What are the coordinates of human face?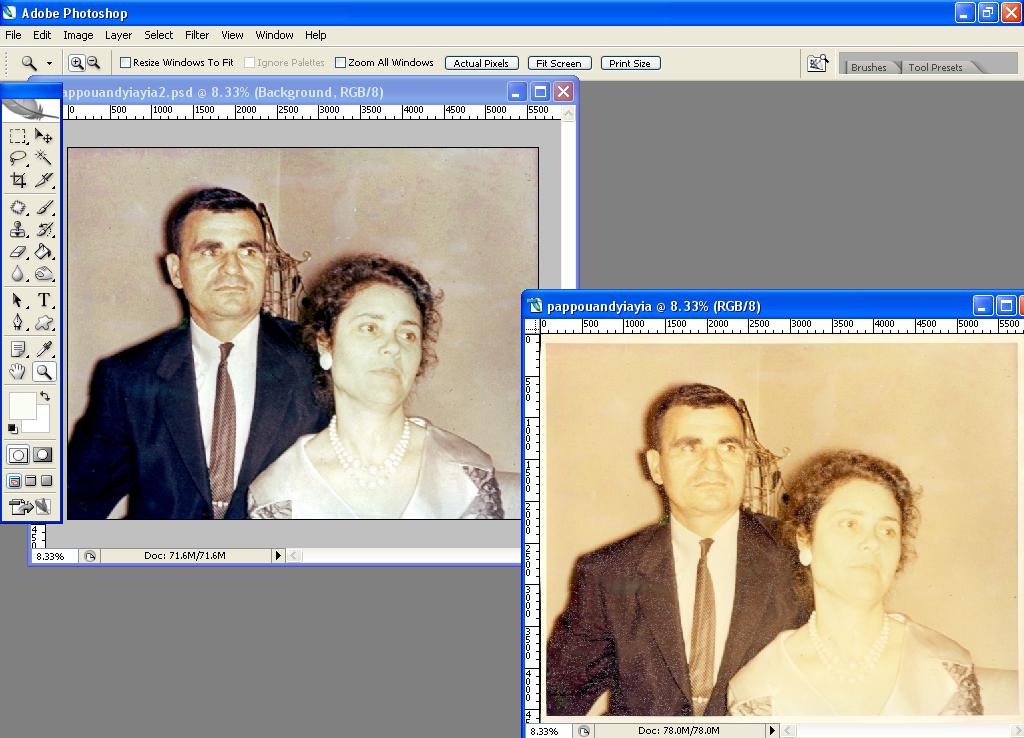
(left=661, top=408, right=747, bottom=509).
